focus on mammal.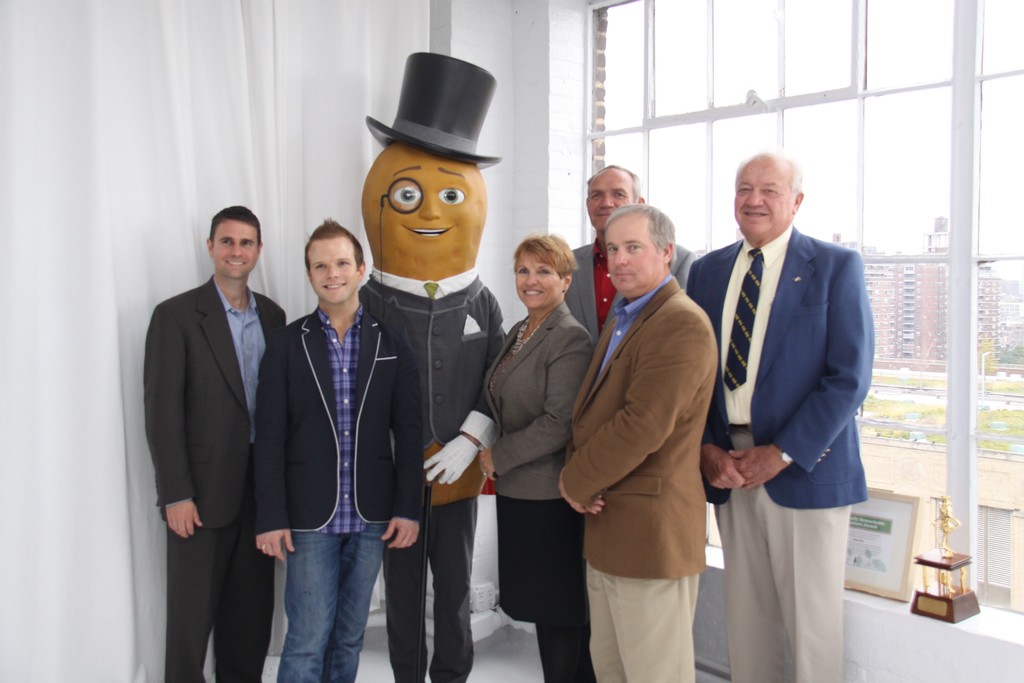
Focused at x1=357 y1=49 x2=507 y2=682.
